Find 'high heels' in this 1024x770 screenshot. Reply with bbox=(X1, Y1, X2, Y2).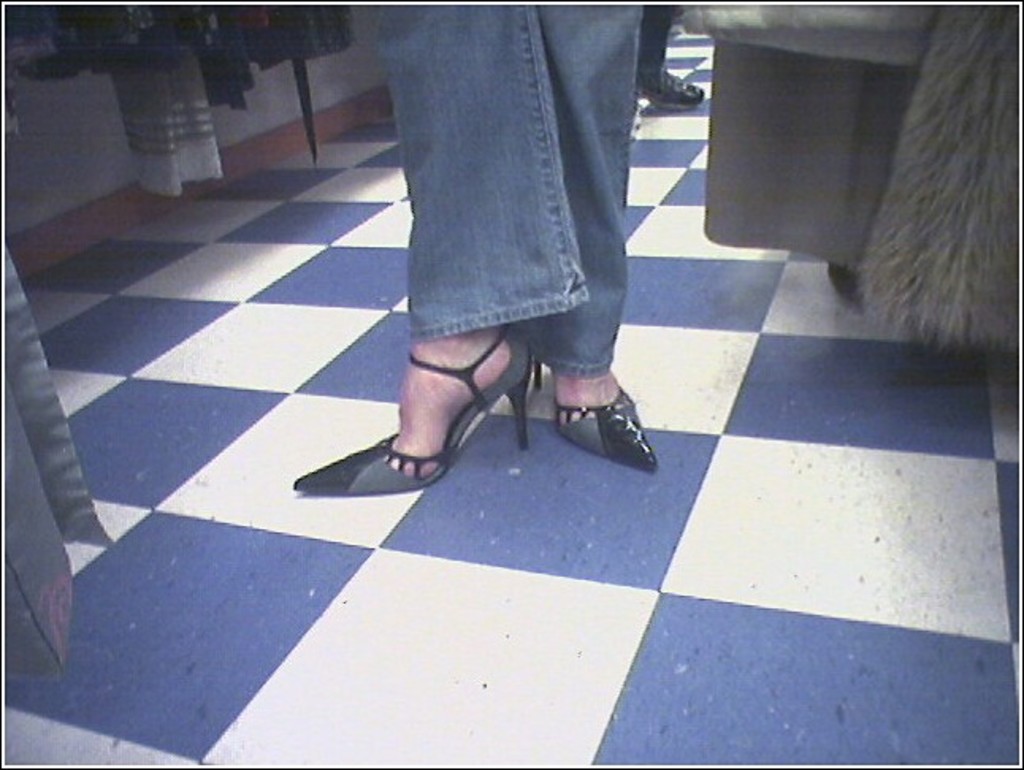
bbox=(550, 383, 659, 474).
